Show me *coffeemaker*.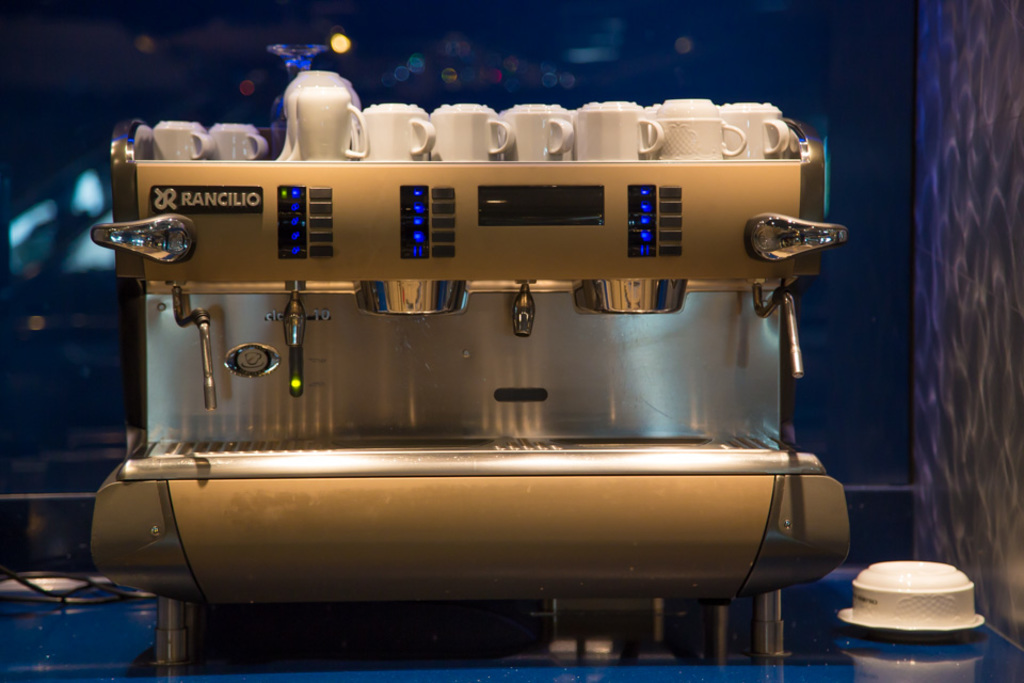
*coffeemaker* is here: [left=89, top=113, right=851, bottom=660].
